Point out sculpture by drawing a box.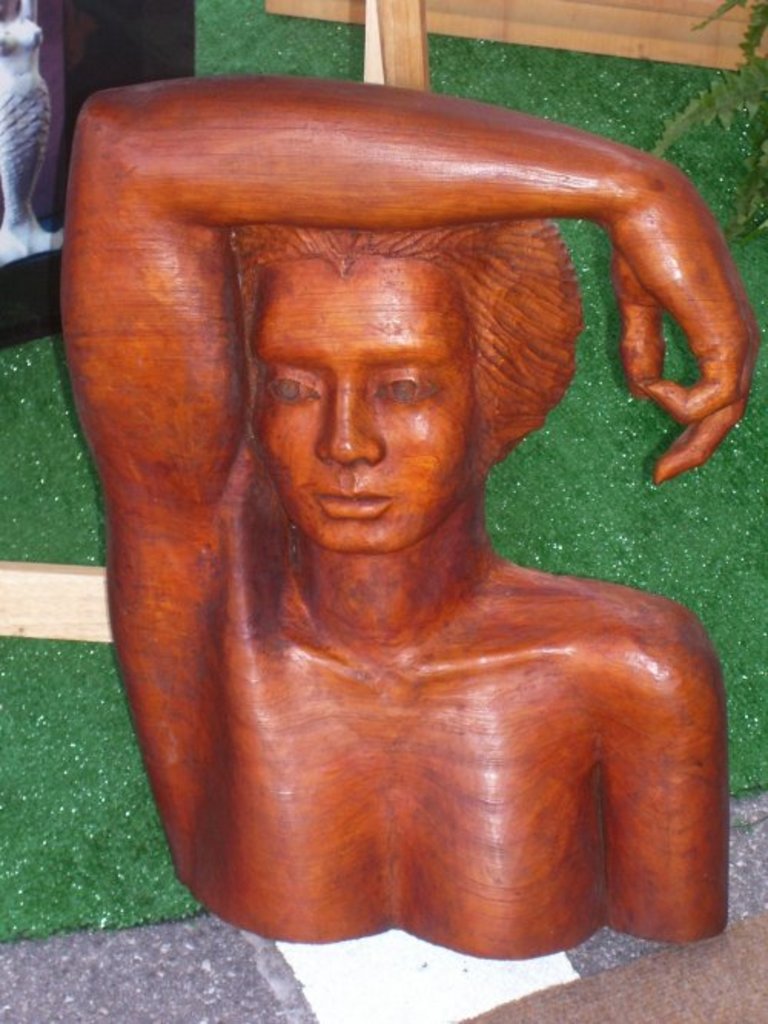
region(38, 61, 748, 970).
